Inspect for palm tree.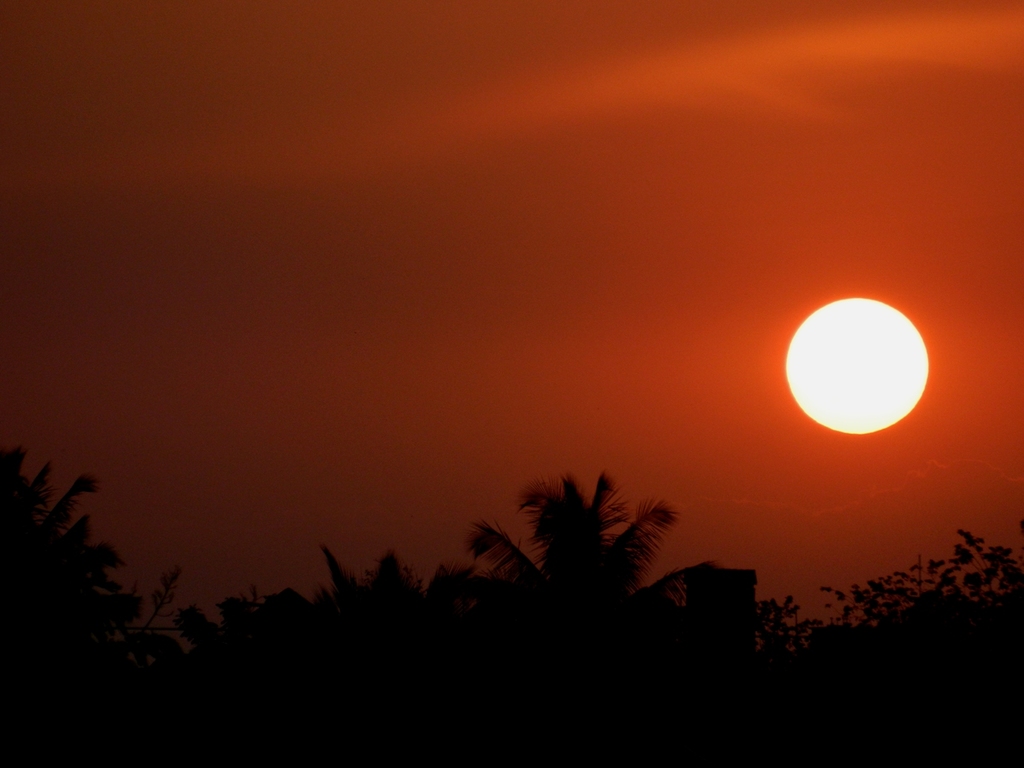
Inspection: [433, 547, 515, 684].
